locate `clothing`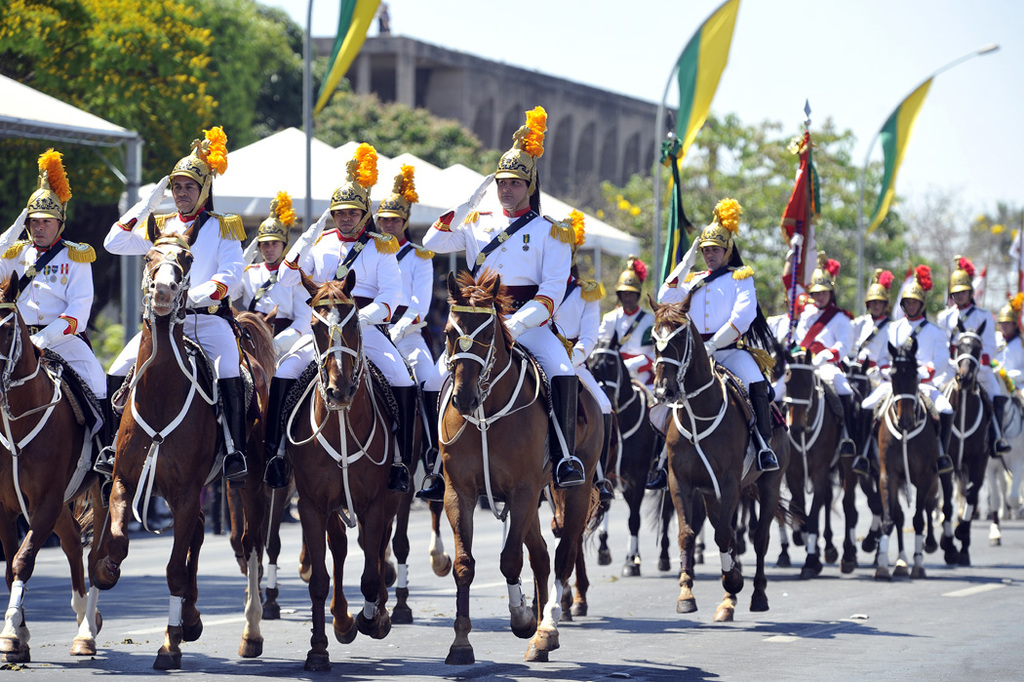
5, 221, 102, 400
